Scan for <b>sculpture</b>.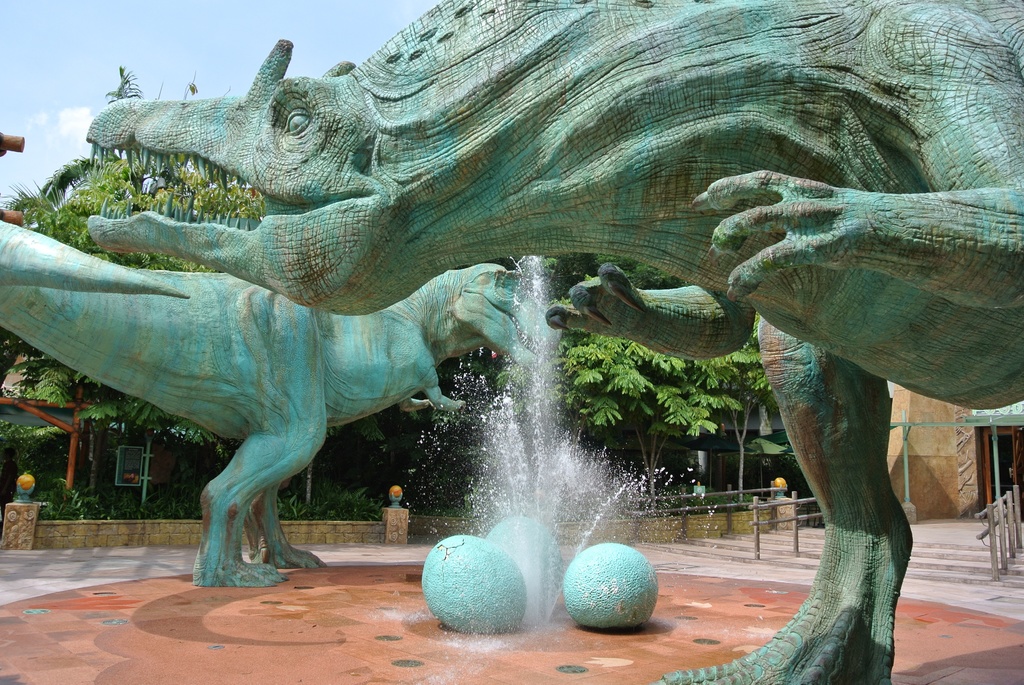
Scan result: detection(86, 0, 1023, 684).
